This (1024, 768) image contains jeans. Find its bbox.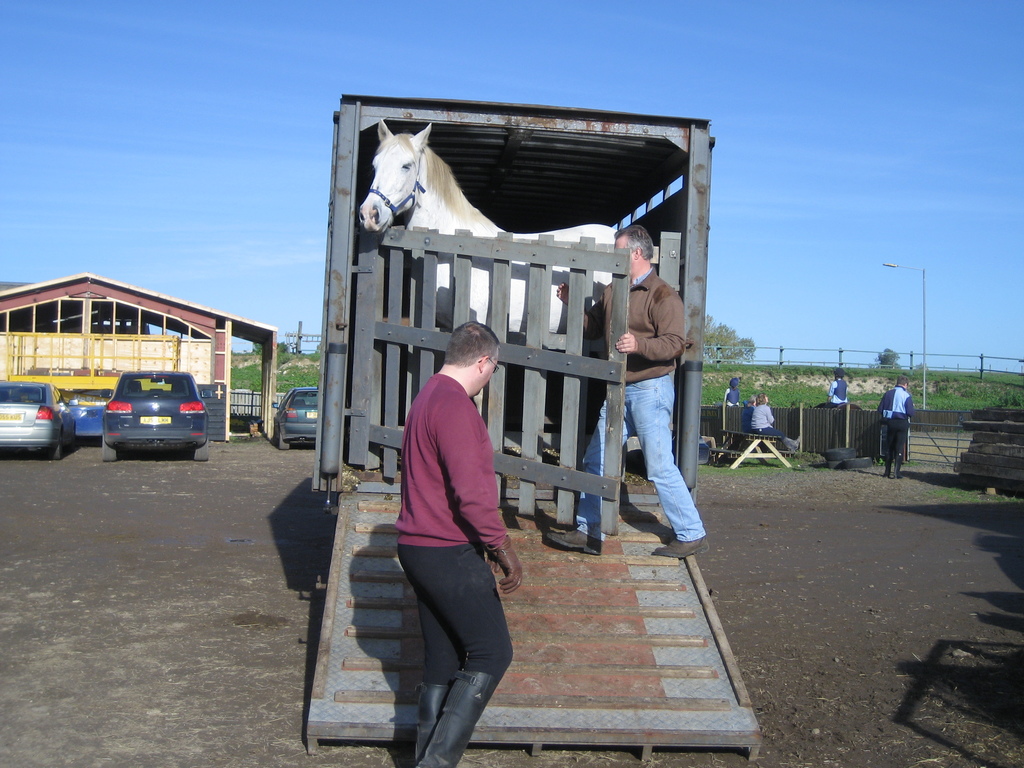
<box>884,410,906,467</box>.
